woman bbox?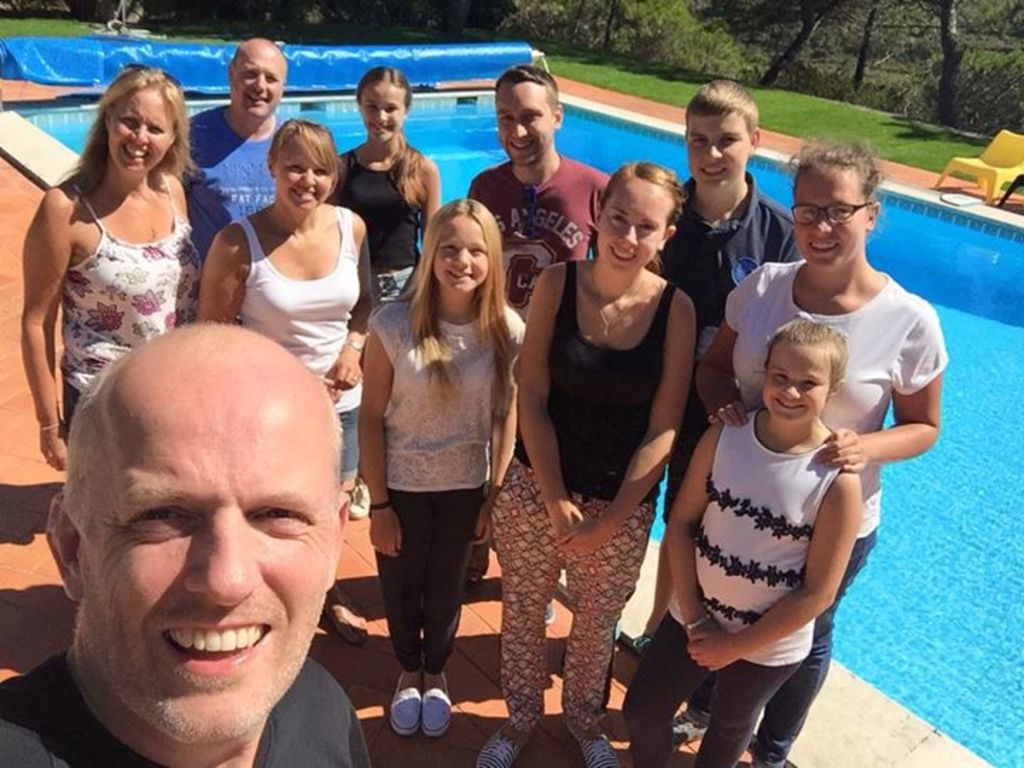
left=14, top=71, right=232, bottom=468
